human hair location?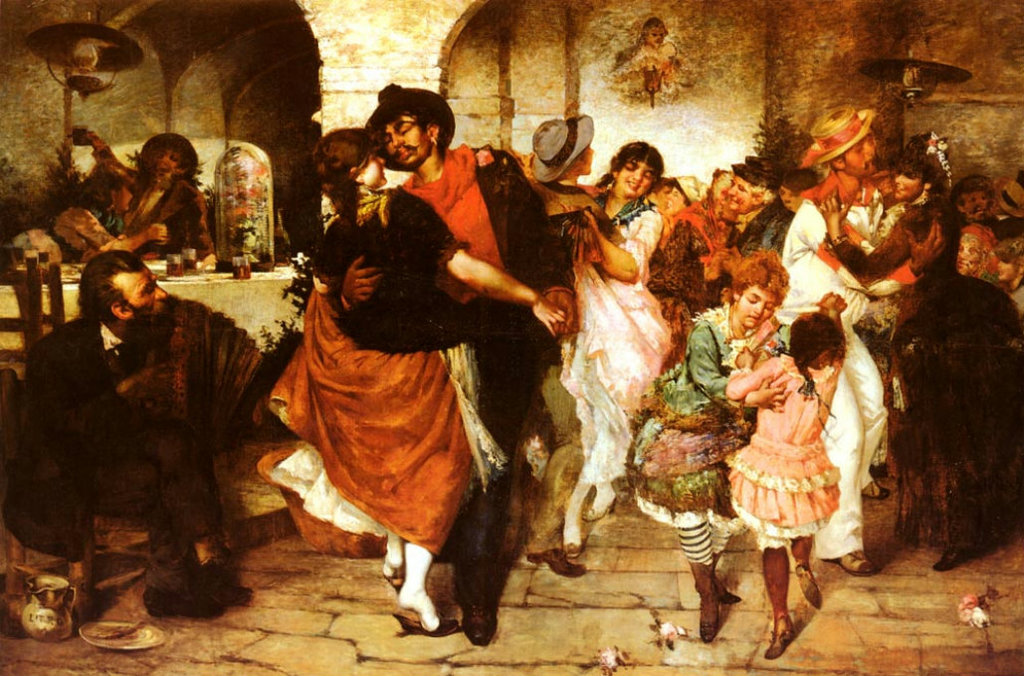
bbox=[706, 167, 733, 202]
